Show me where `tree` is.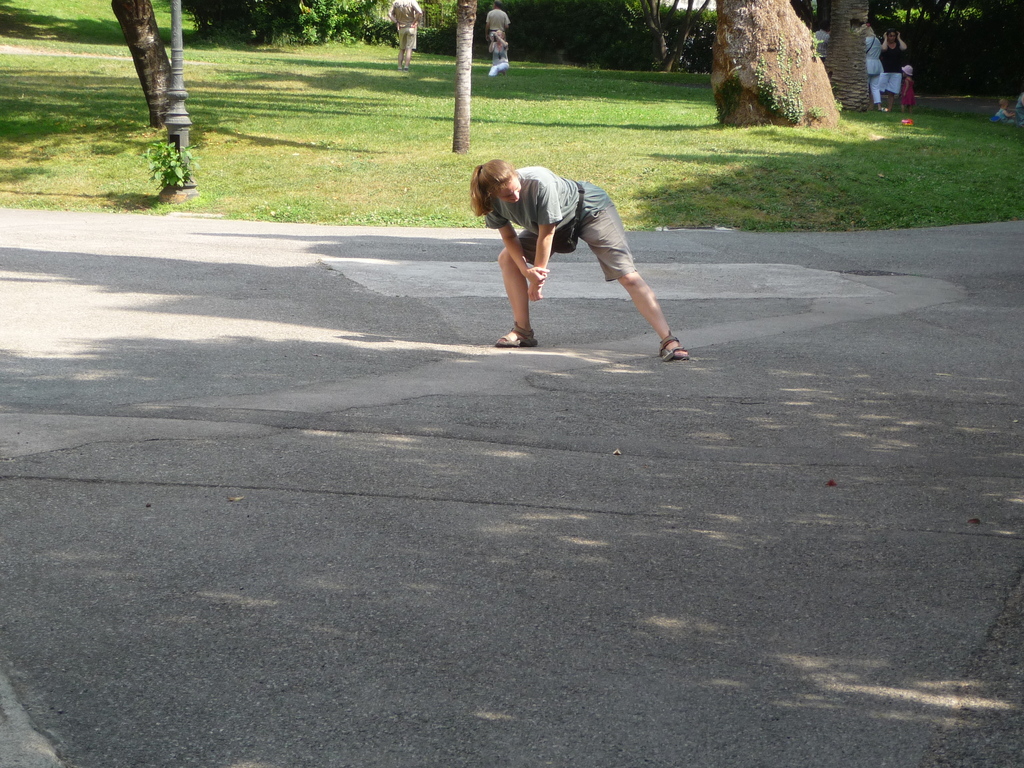
`tree` is at select_region(691, 0, 856, 122).
